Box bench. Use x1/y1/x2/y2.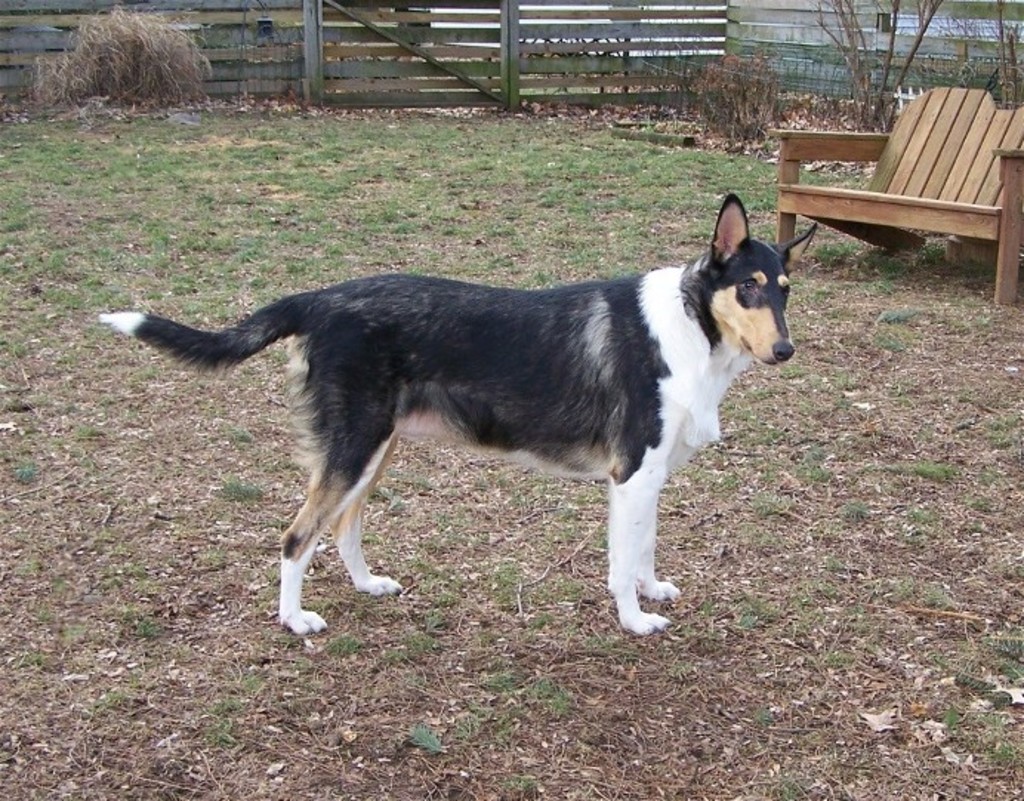
772/86/1023/304.
